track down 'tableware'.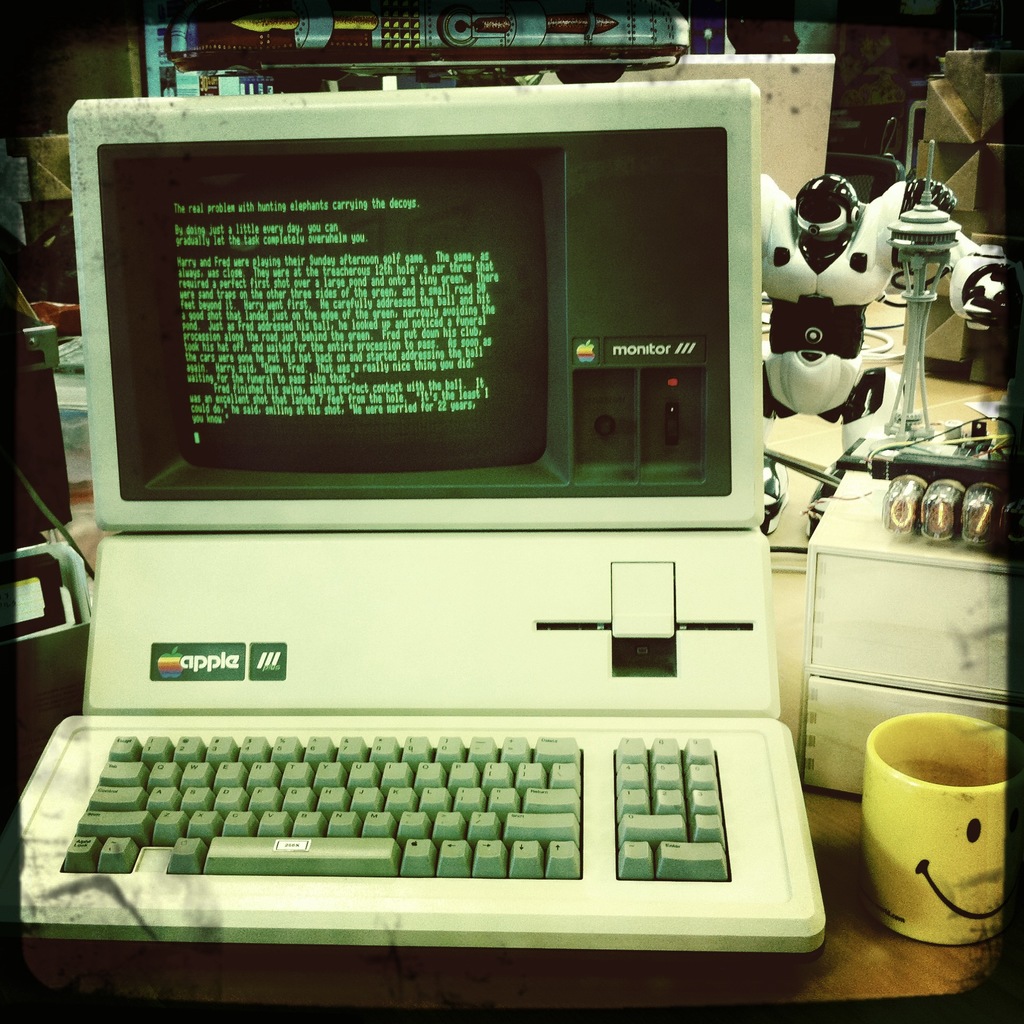
Tracked to select_region(861, 710, 1014, 949).
